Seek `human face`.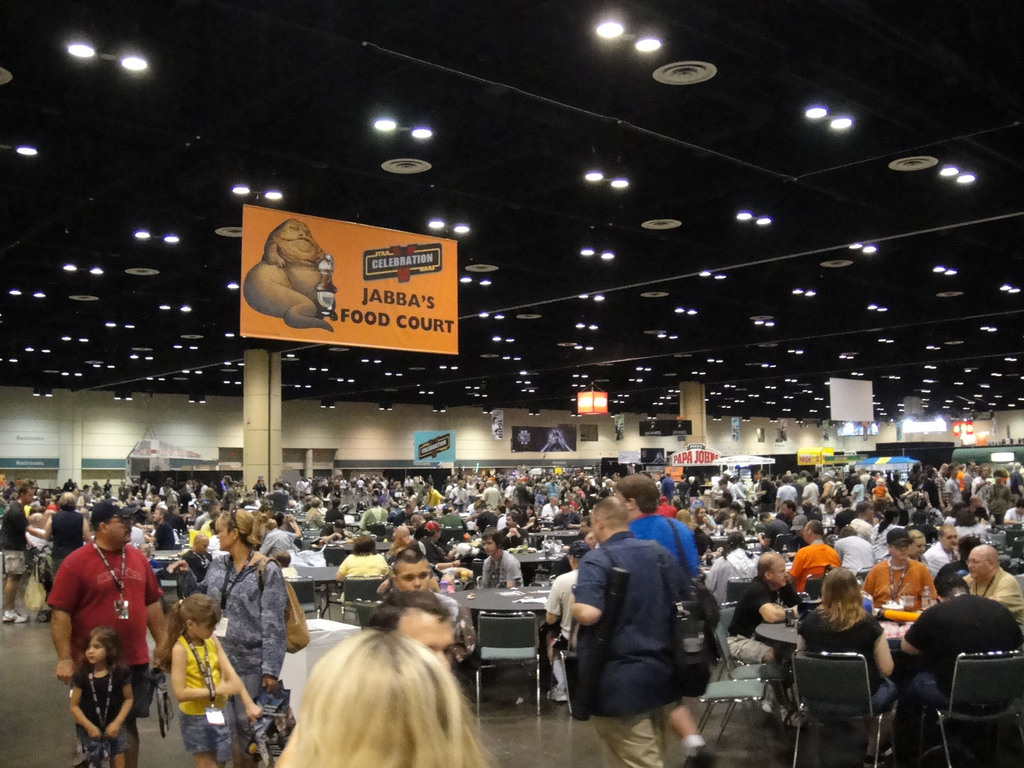
bbox(910, 537, 927, 556).
